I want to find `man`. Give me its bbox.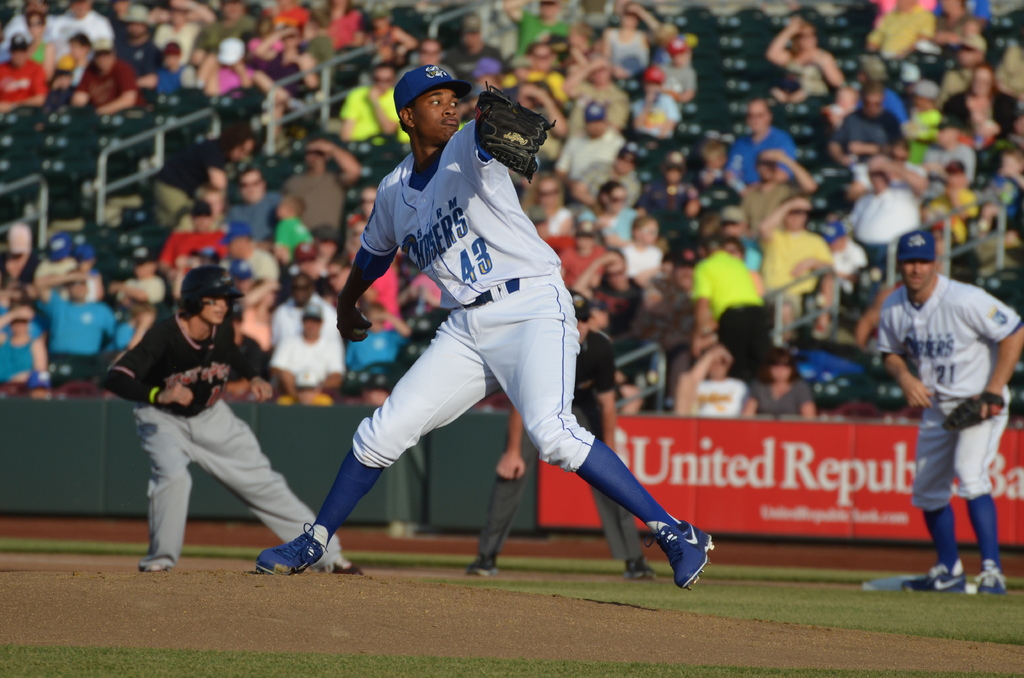
(x1=567, y1=56, x2=628, y2=139).
